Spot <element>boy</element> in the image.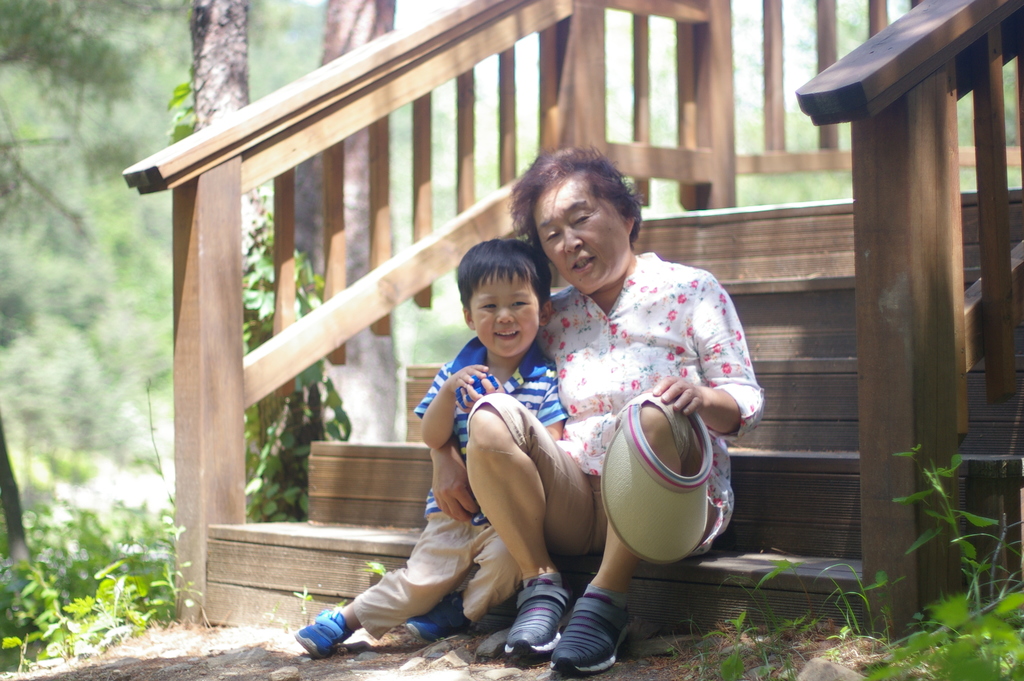
<element>boy</element> found at {"left": 294, "top": 240, "right": 572, "bottom": 659}.
